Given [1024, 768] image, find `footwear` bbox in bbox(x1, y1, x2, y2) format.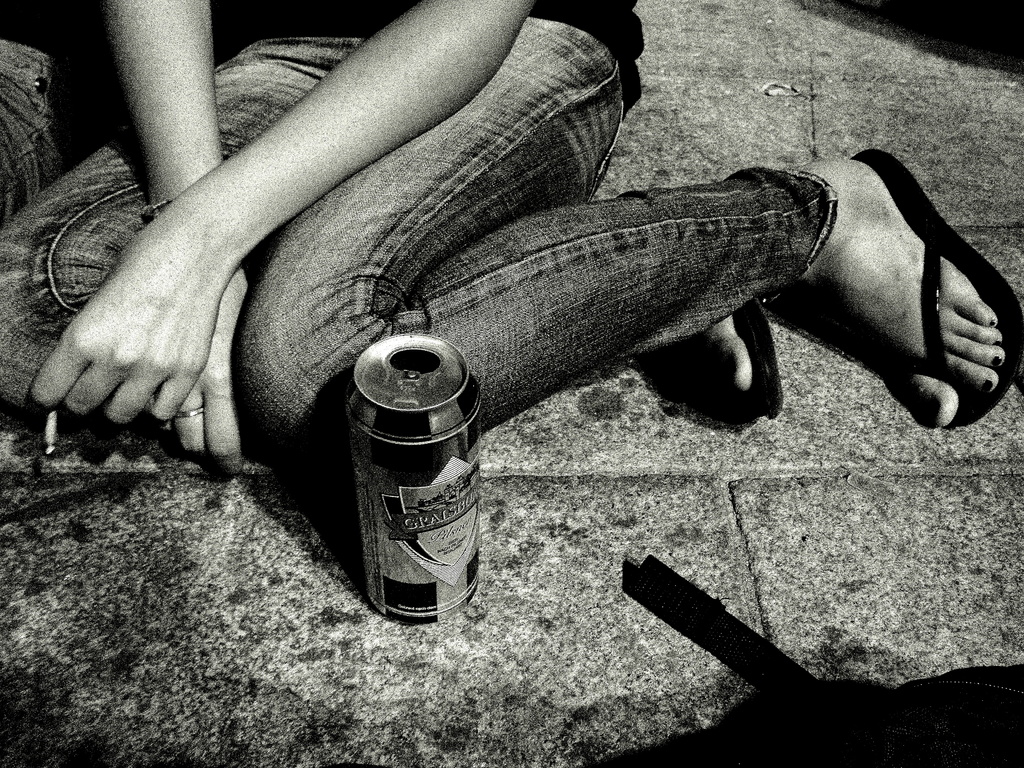
bbox(851, 143, 1023, 424).
